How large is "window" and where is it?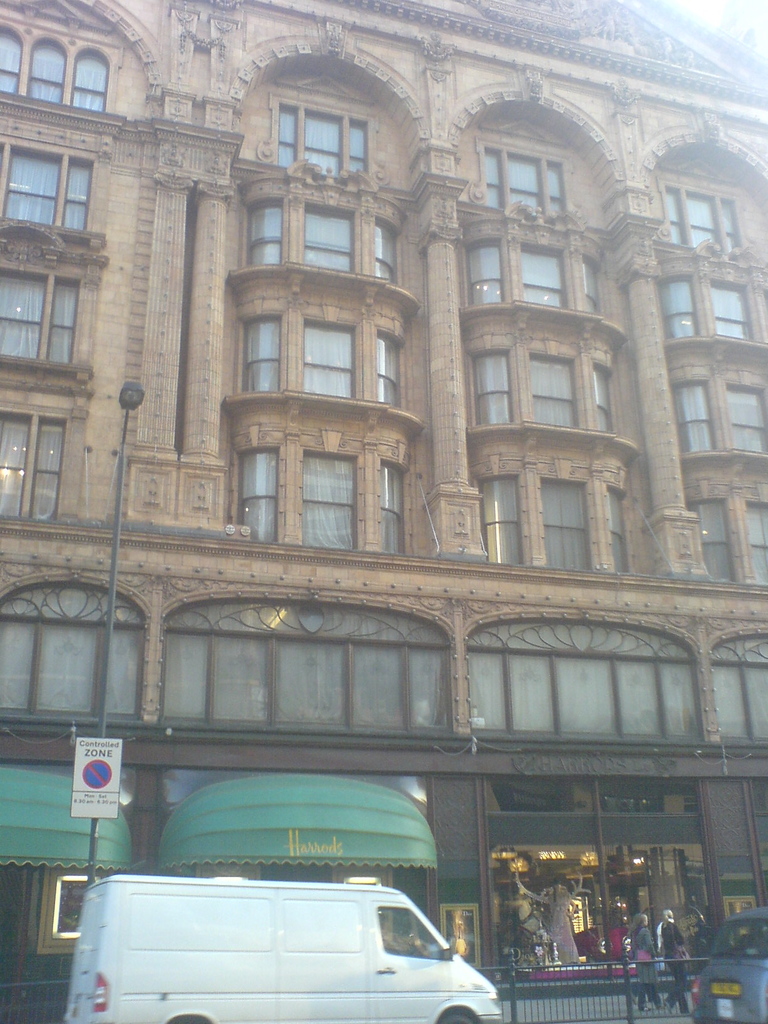
Bounding box: {"x1": 370, "y1": 333, "x2": 405, "y2": 399}.
